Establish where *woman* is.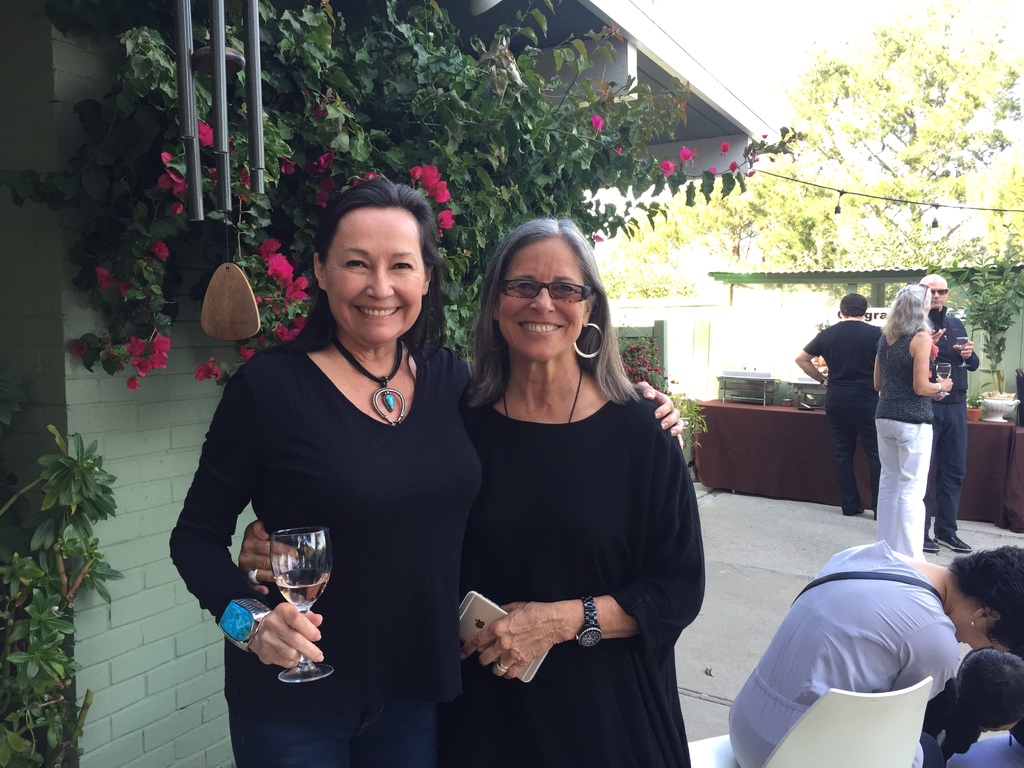
Established at (234,217,708,767).
